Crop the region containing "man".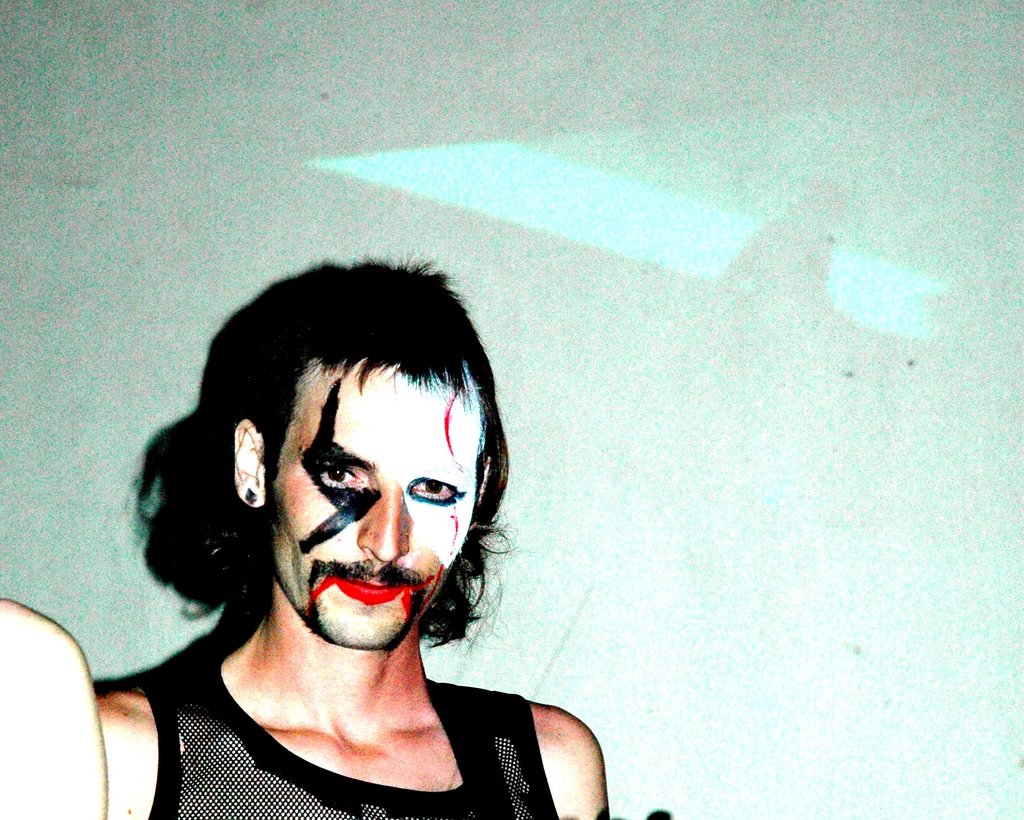
Crop region: x1=0 y1=599 x2=109 y2=819.
